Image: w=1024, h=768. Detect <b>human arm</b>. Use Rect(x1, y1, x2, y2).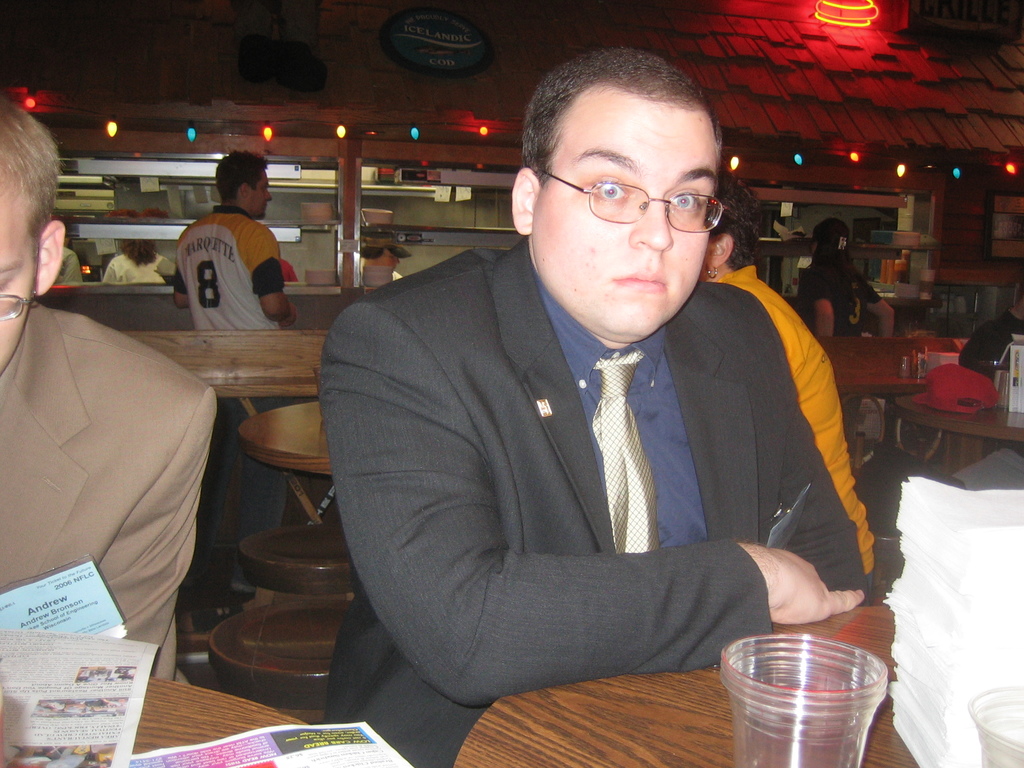
Rect(353, 353, 836, 708).
